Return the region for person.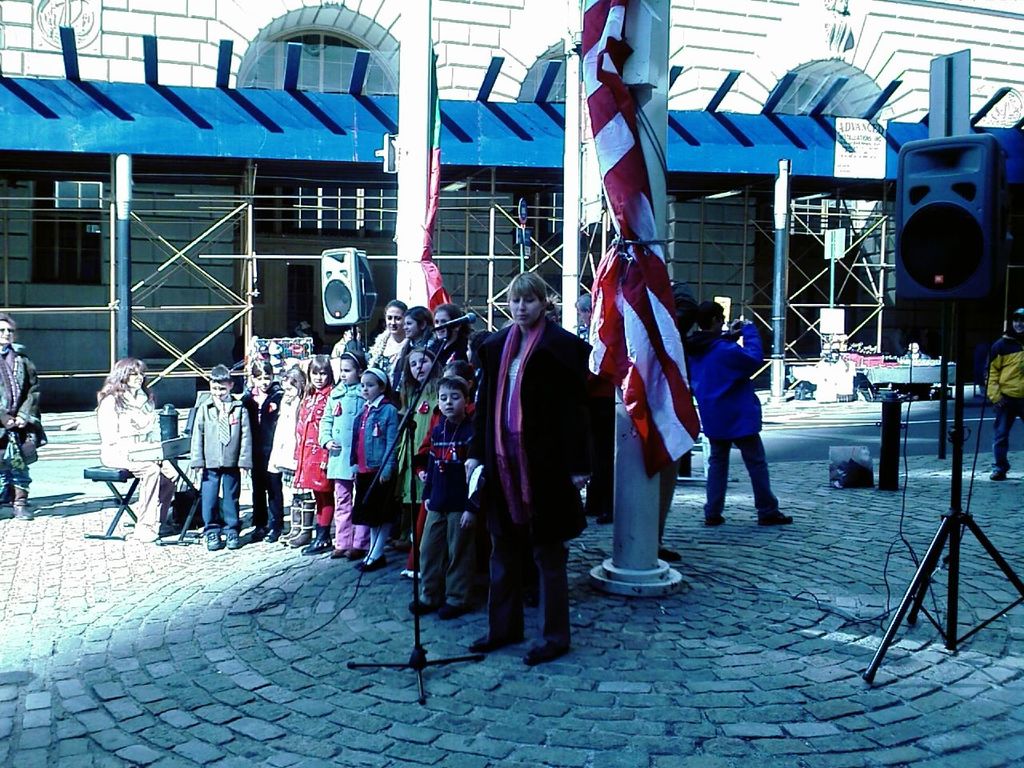
locate(369, 294, 406, 388).
